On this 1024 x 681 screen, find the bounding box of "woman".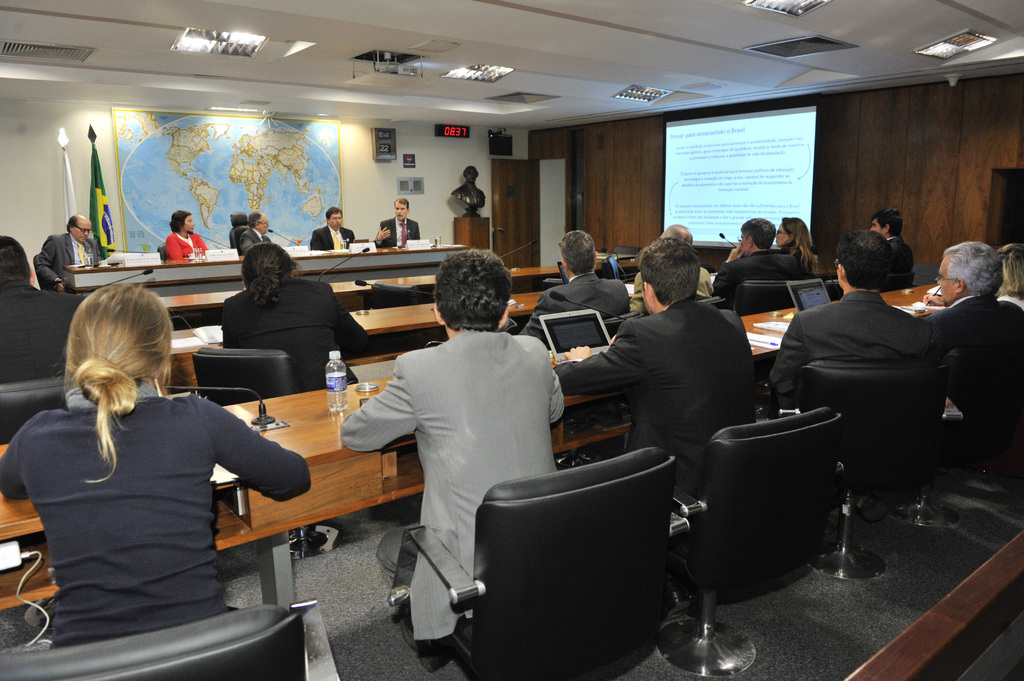
Bounding box: [0,264,294,635].
